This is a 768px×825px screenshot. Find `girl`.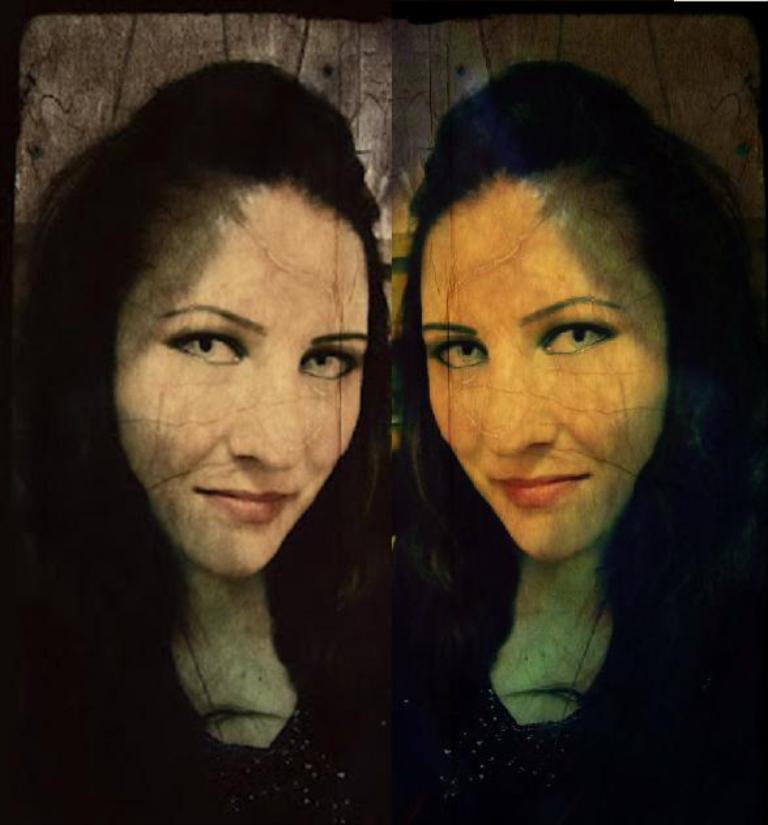
Bounding box: Rect(400, 56, 767, 824).
